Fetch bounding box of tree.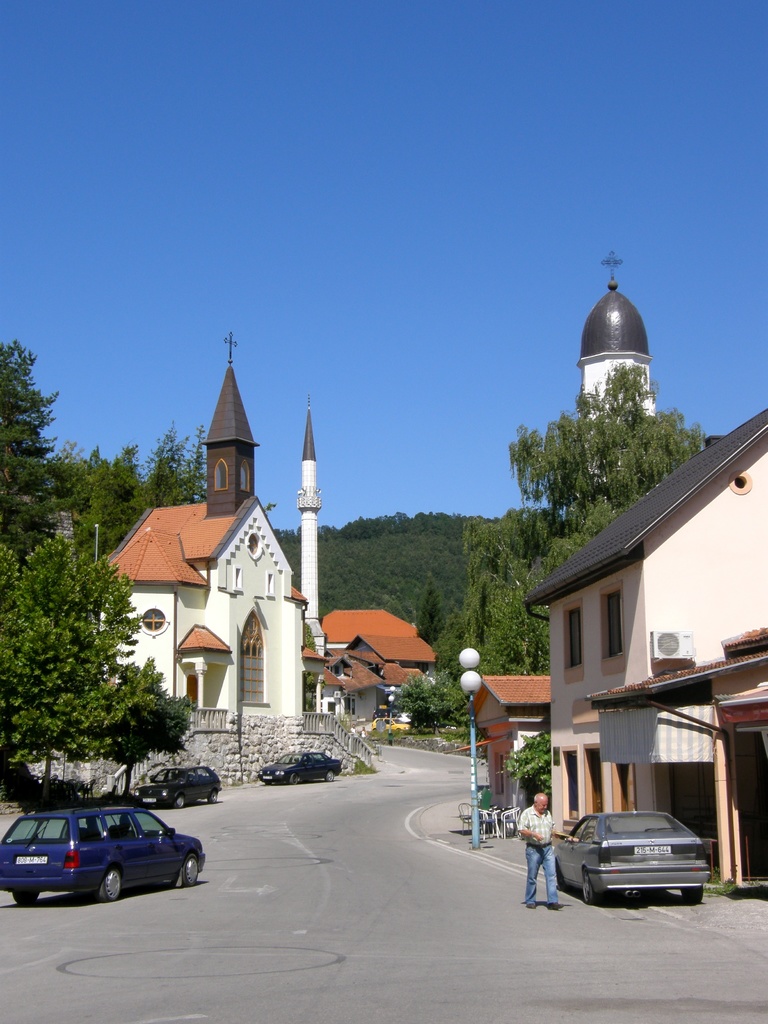
Bbox: left=0, top=339, right=64, bottom=545.
